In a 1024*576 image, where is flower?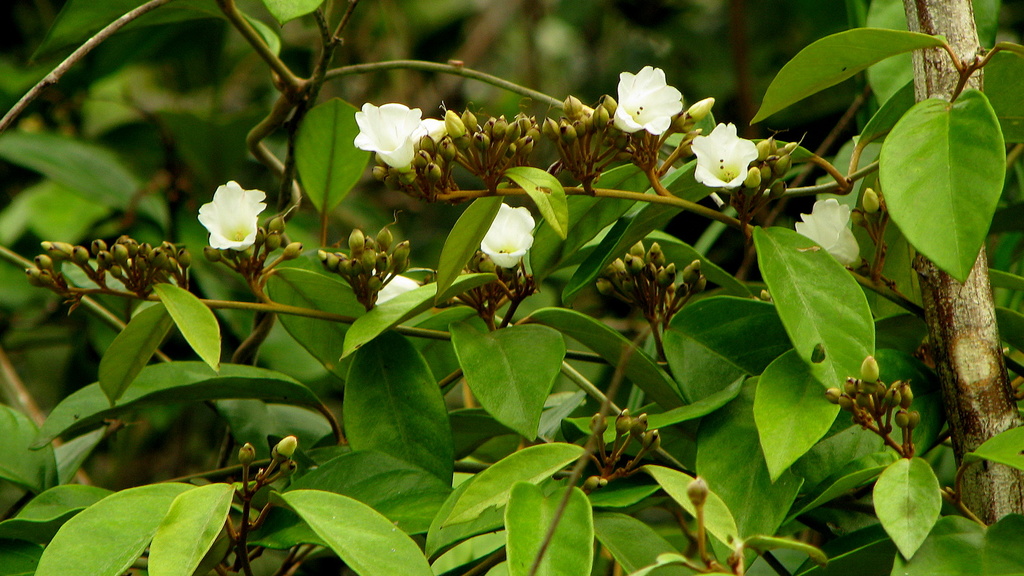
{"left": 477, "top": 202, "right": 538, "bottom": 266}.
